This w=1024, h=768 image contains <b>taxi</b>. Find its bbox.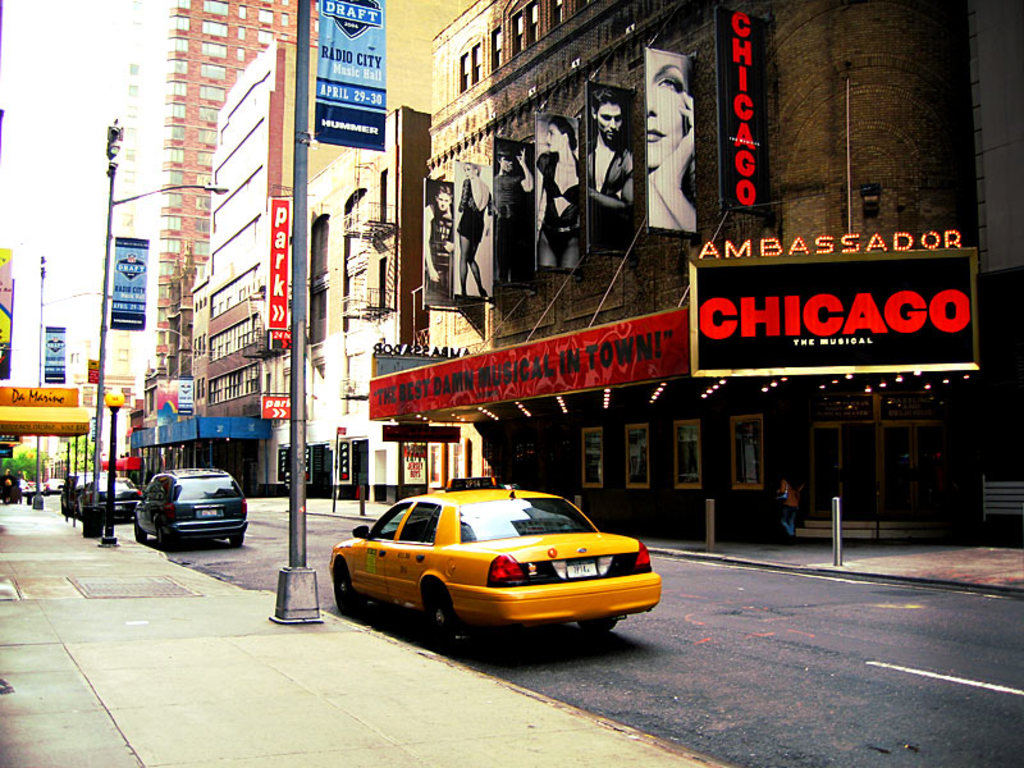
pyautogui.locateOnScreen(325, 477, 662, 653).
